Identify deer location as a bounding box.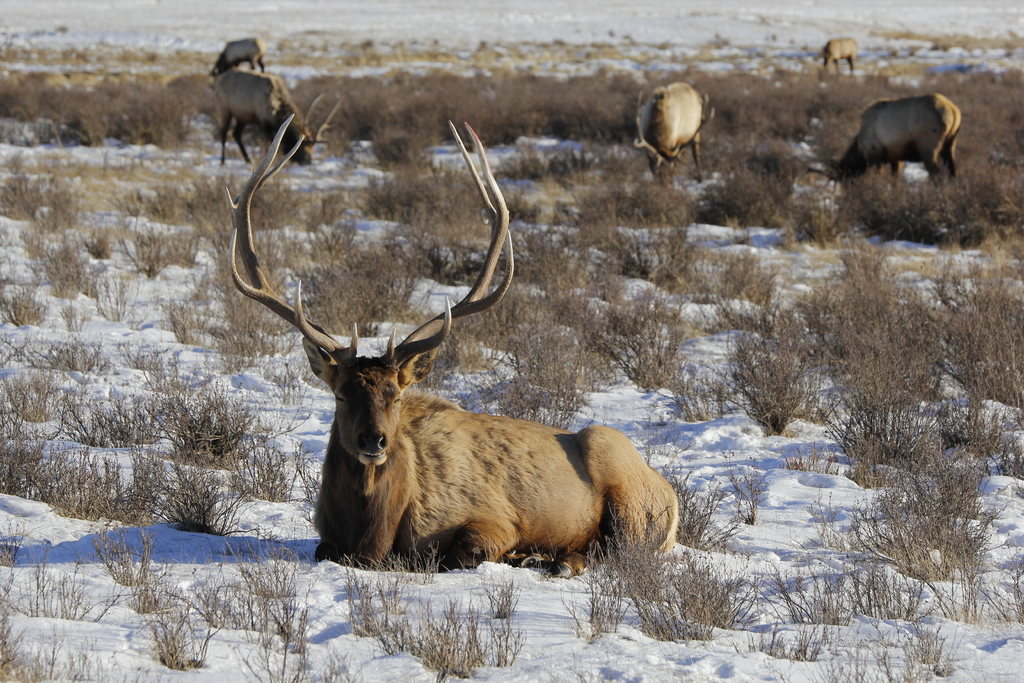
Rect(815, 38, 854, 75).
